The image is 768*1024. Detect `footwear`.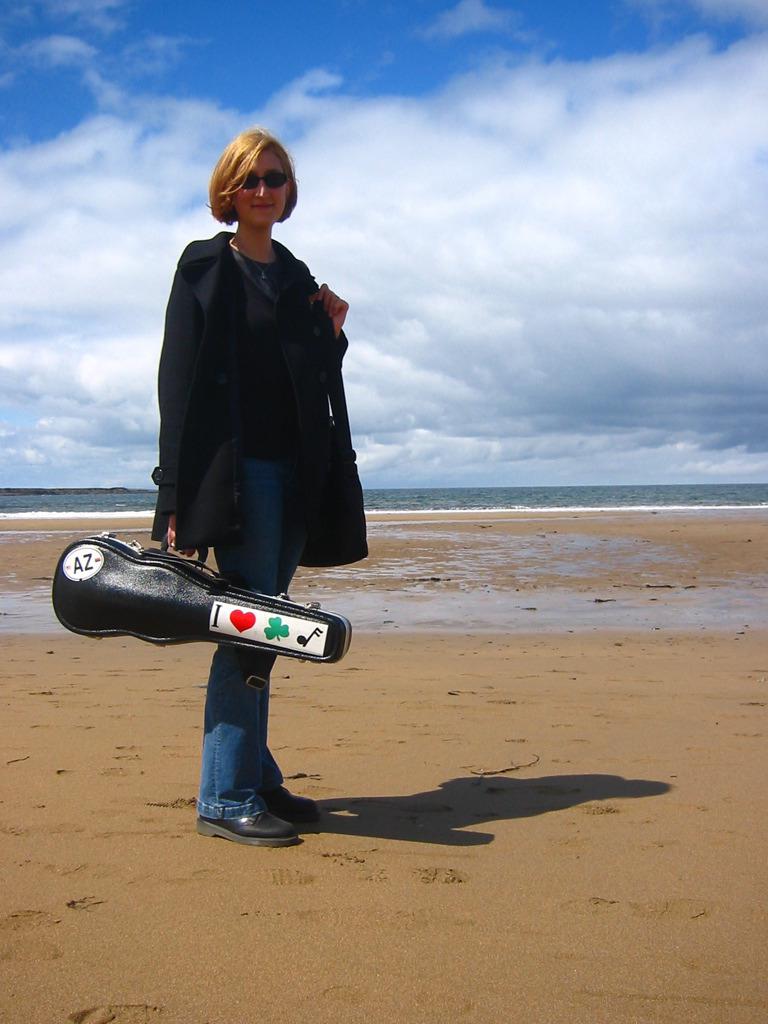
Detection: crop(193, 804, 299, 851).
